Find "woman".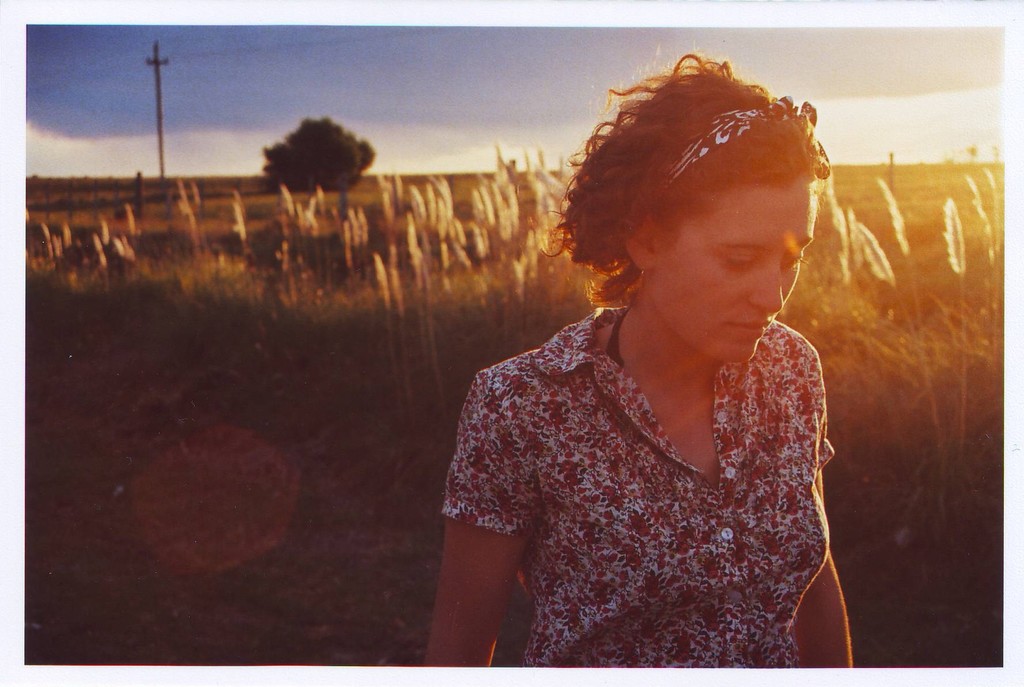
pyautogui.locateOnScreen(430, 45, 863, 677).
